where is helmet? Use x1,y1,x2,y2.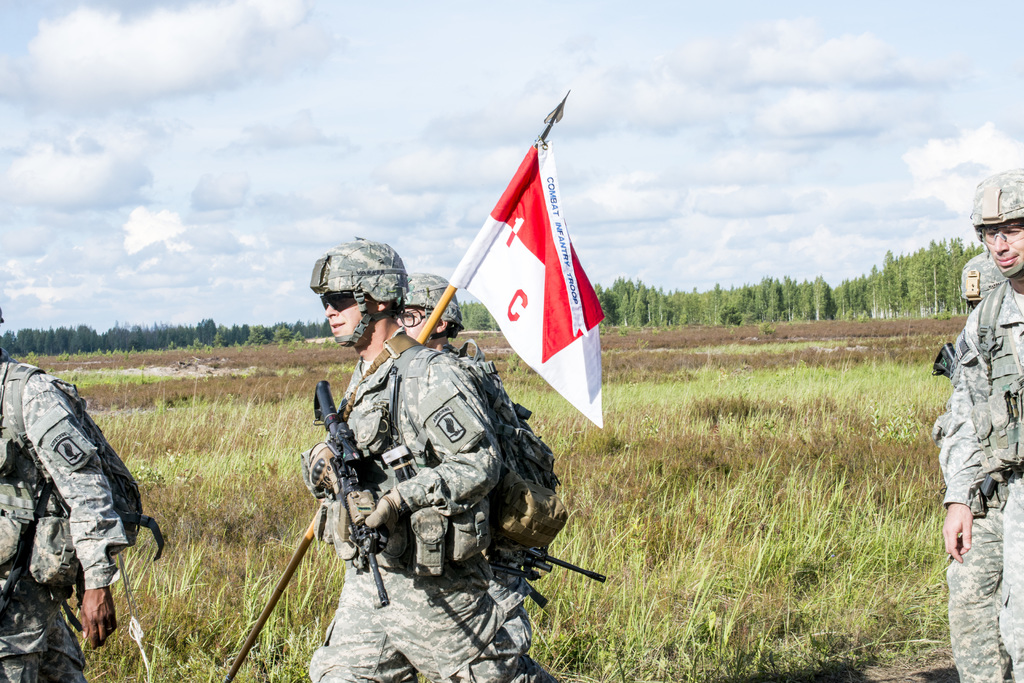
950,245,998,293.
